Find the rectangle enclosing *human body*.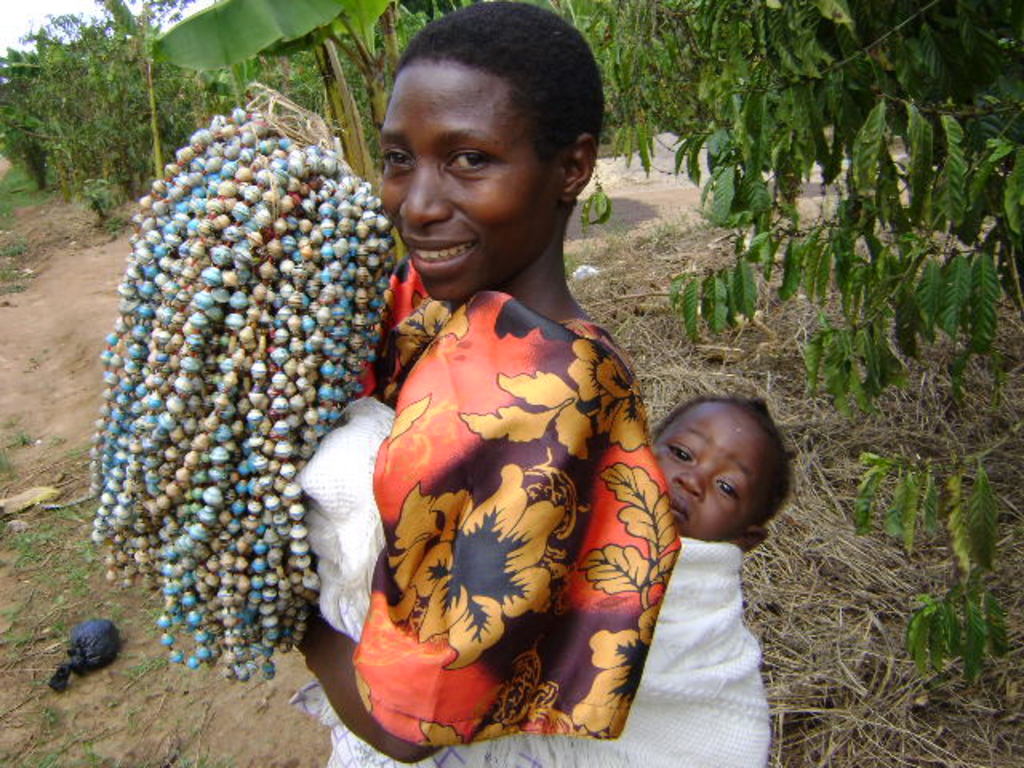
(left=618, top=357, right=798, bottom=752).
